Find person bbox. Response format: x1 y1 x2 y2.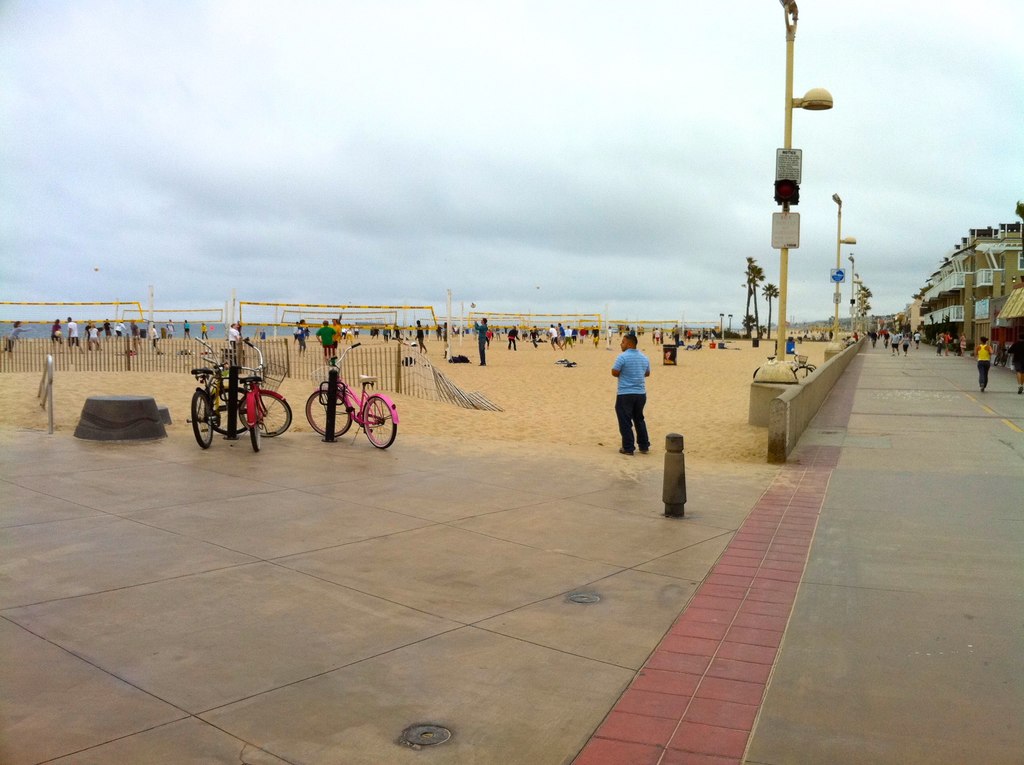
299 317 305 354.
